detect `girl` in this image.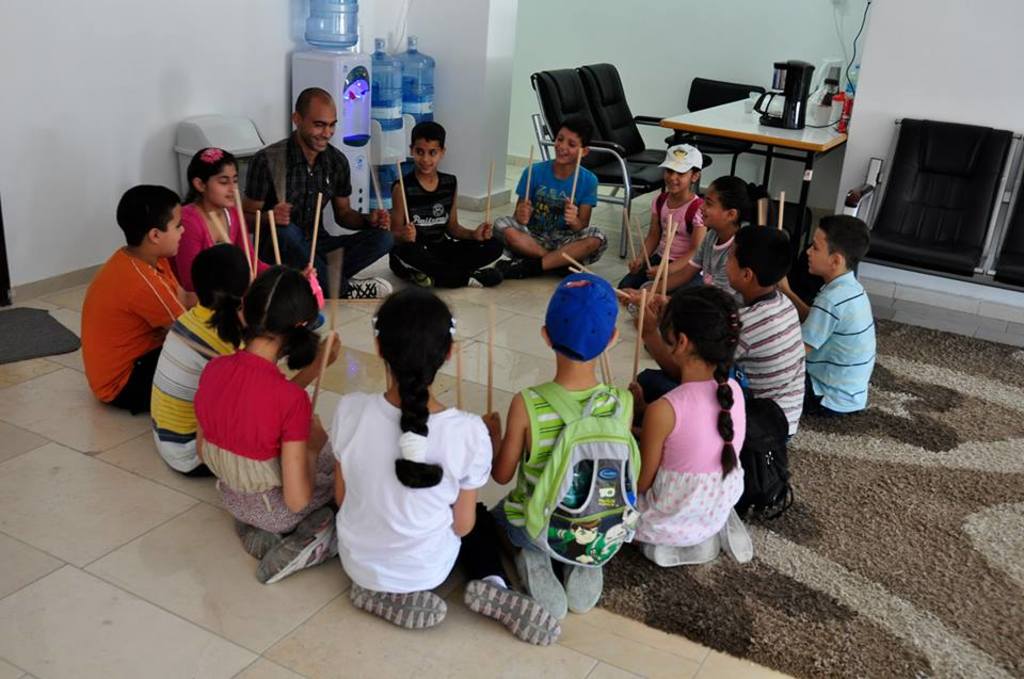
Detection: box=[330, 289, 486, 629].
